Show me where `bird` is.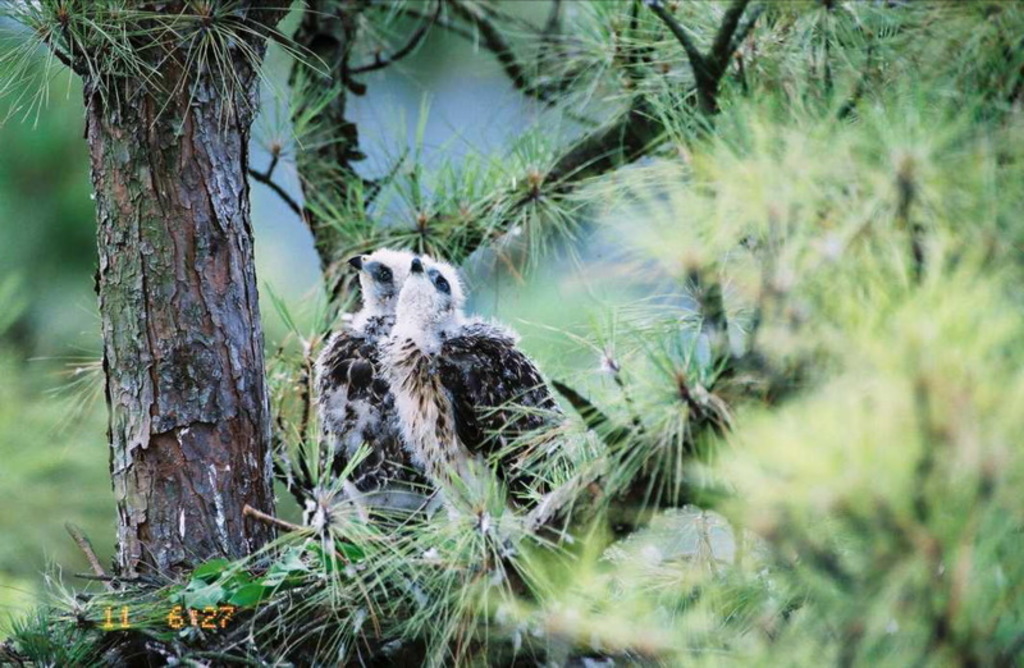
`bird` is at select_region(349, 337, 392, 458).
